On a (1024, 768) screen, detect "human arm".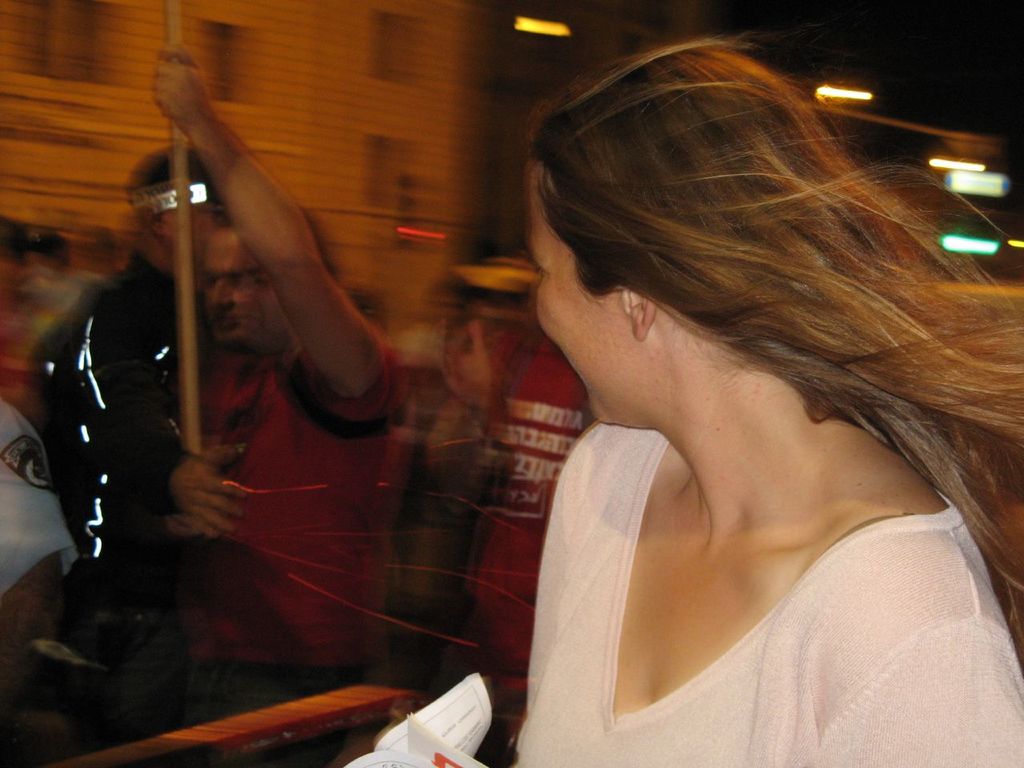
506, 420, 630, 767.
